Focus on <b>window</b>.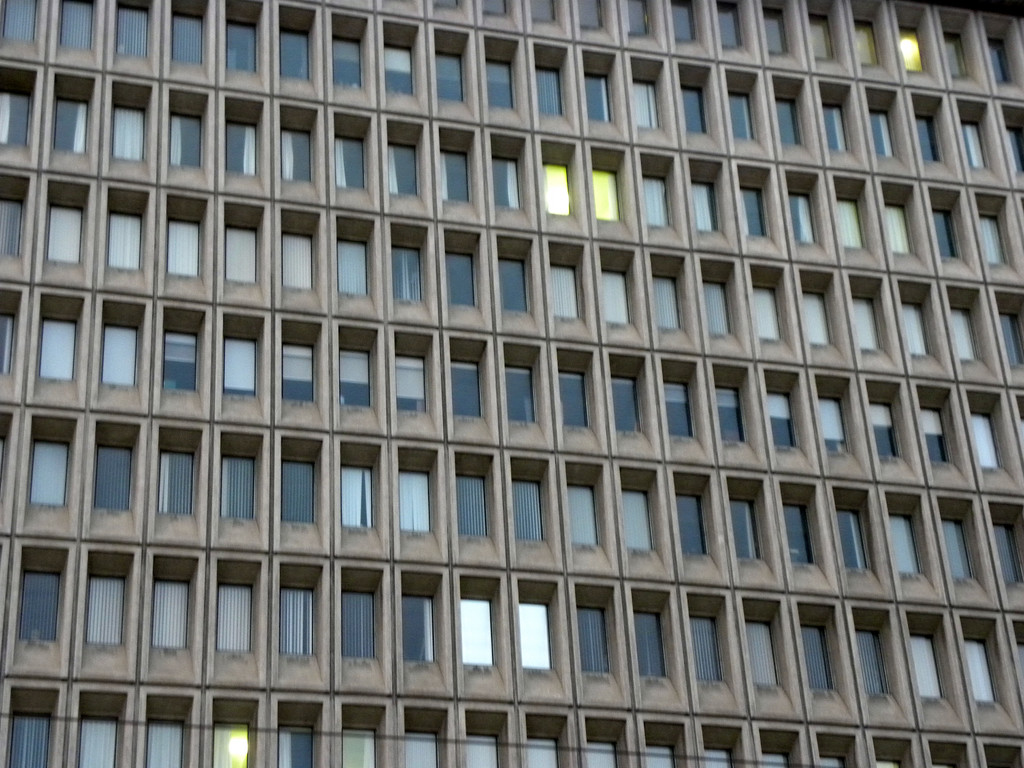
Focused at 56,680,134,767.
